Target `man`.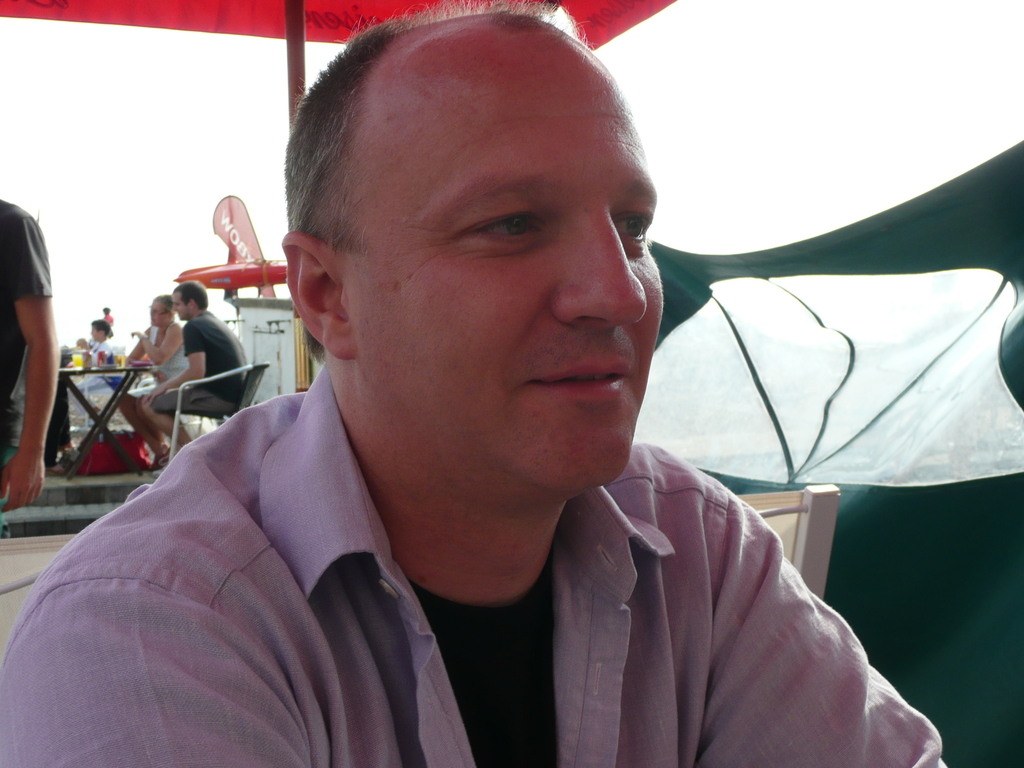
Target region: pyautogui.locateOnScreen(143, 280, 250, 470).
